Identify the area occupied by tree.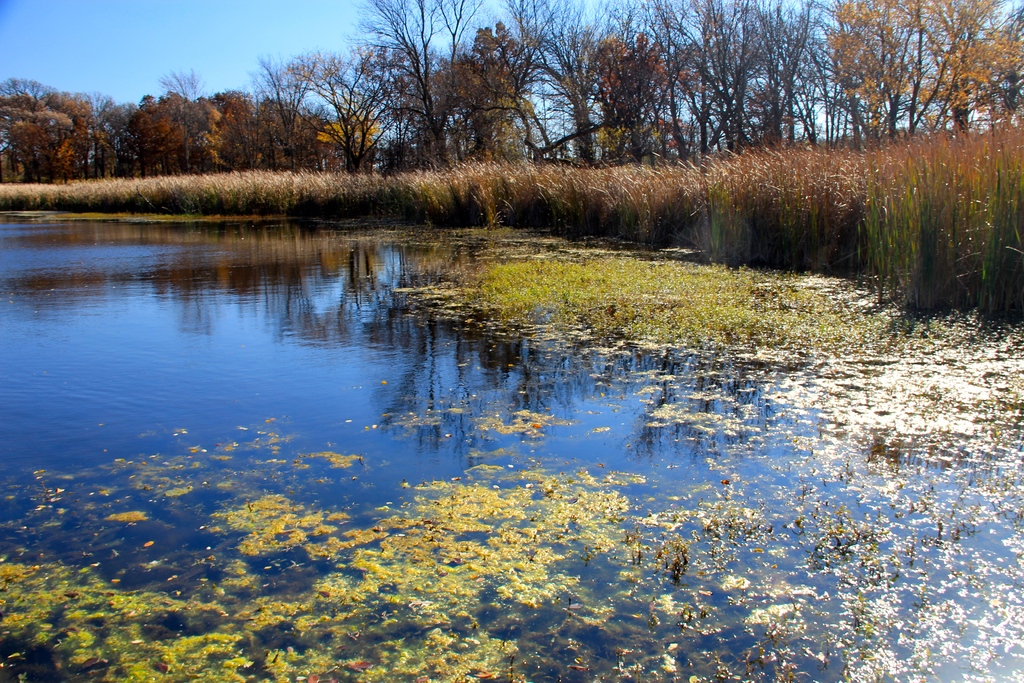
Area: region(127, 100, 177, 189).
